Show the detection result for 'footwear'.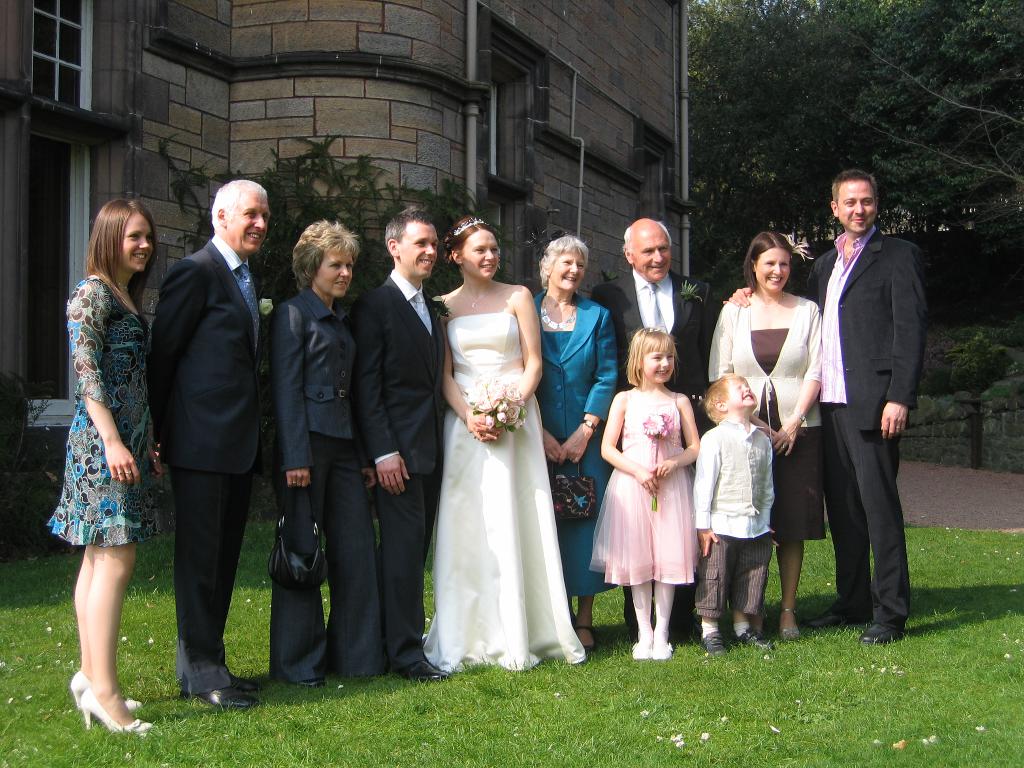
box(650, 628, 676, 657).
